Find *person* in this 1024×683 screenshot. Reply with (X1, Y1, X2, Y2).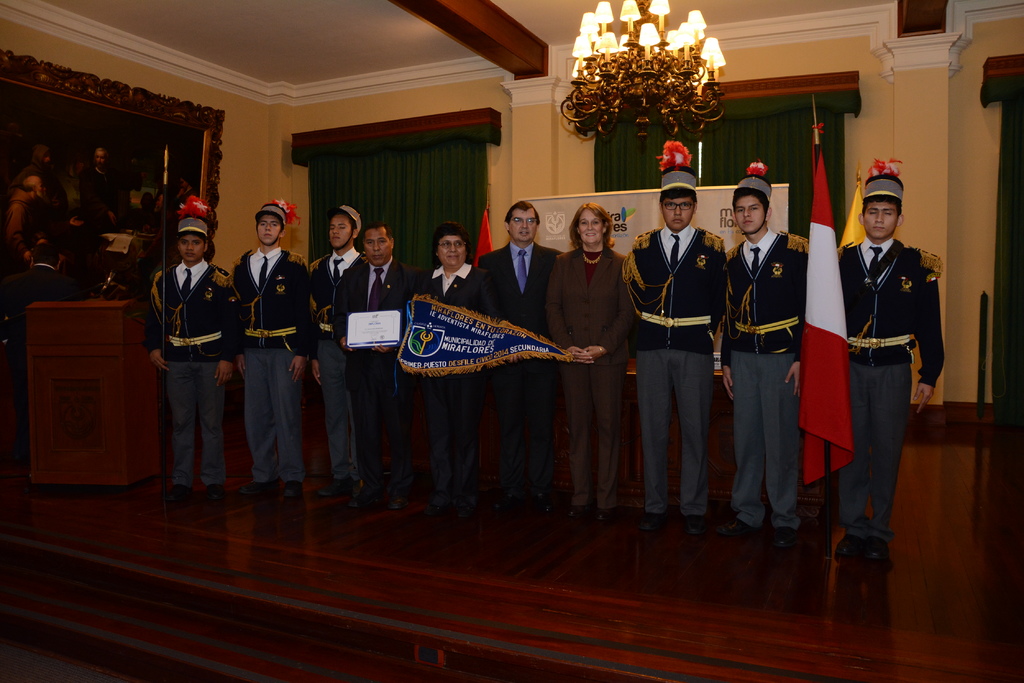
(61, 209, 101, 255).
